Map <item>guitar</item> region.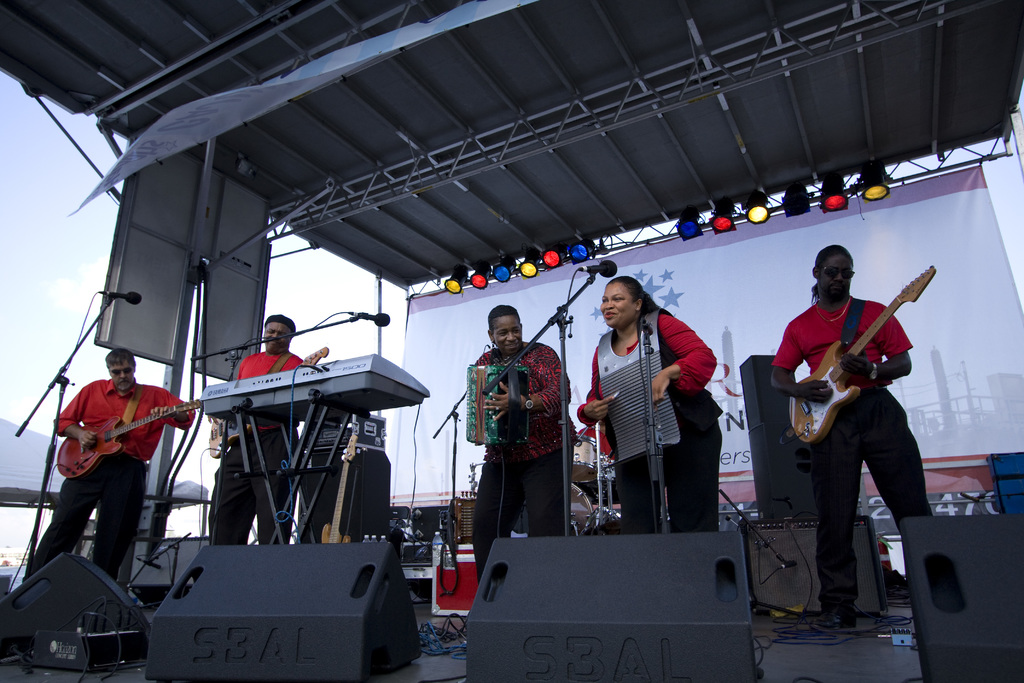
Mapped to BBox(214, 331, 342, 446).
